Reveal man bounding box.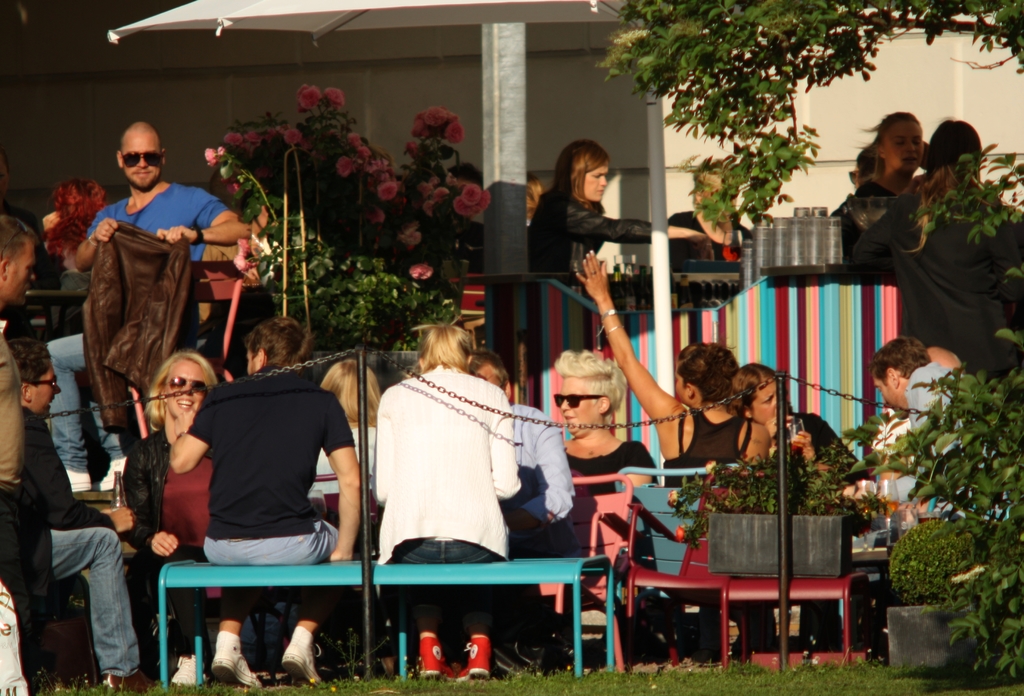
Revealed: x1=65, y1=115, x2=255, y2=458.
